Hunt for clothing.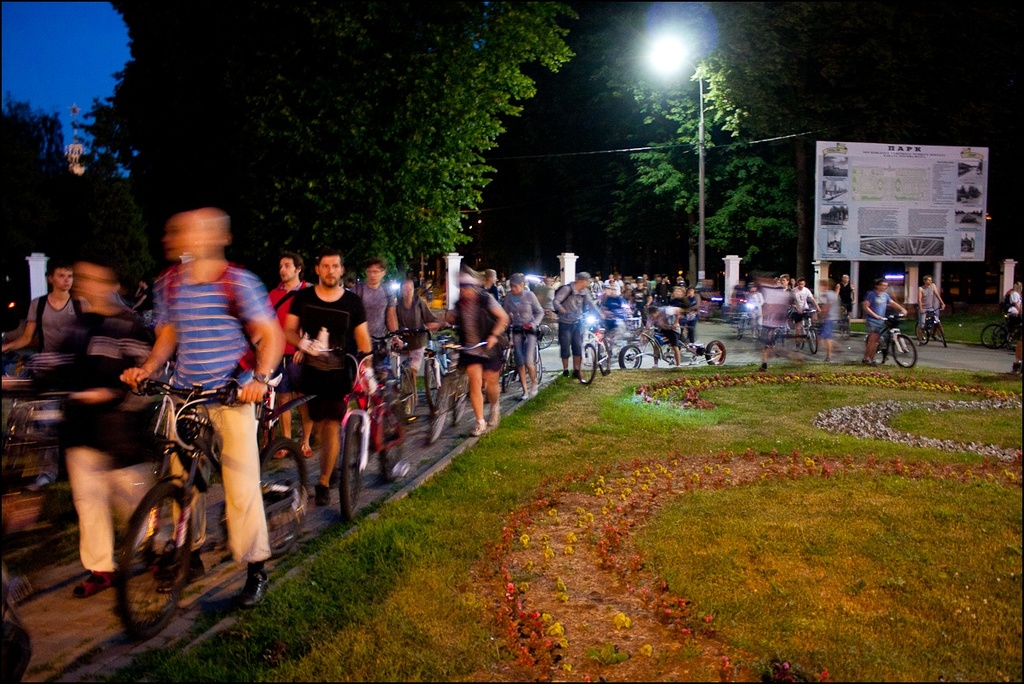
Hunted down at <region>352, 282, 402, 356</region>.
